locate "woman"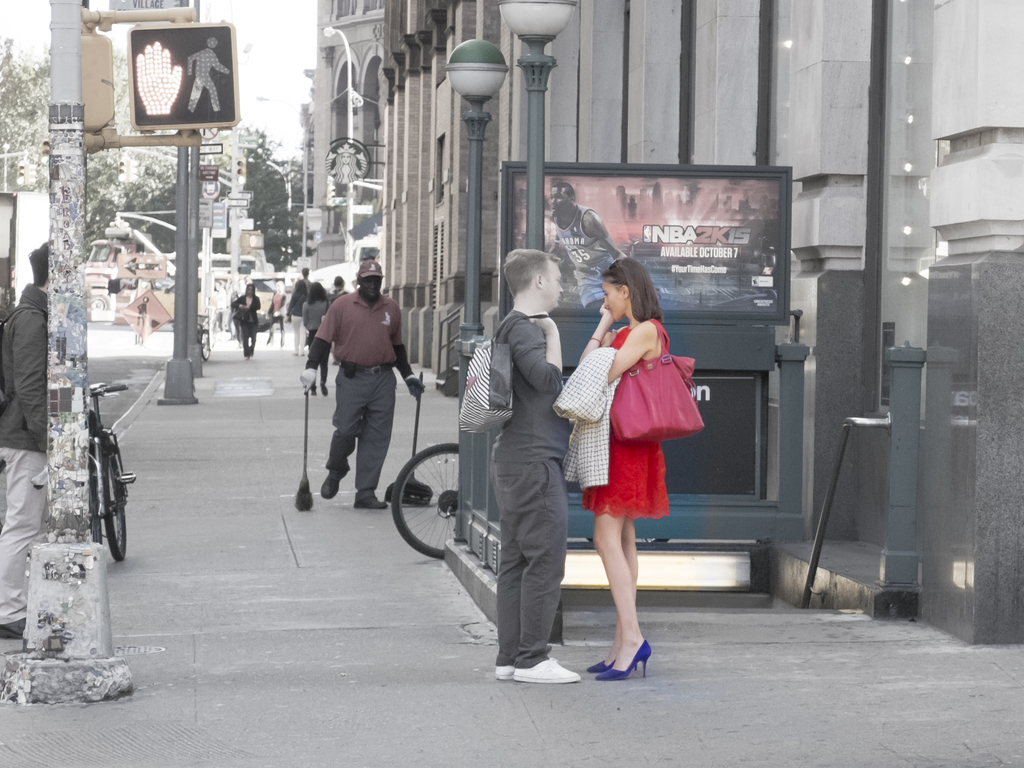
(left=268, top=280, right=292, bottom=345)
